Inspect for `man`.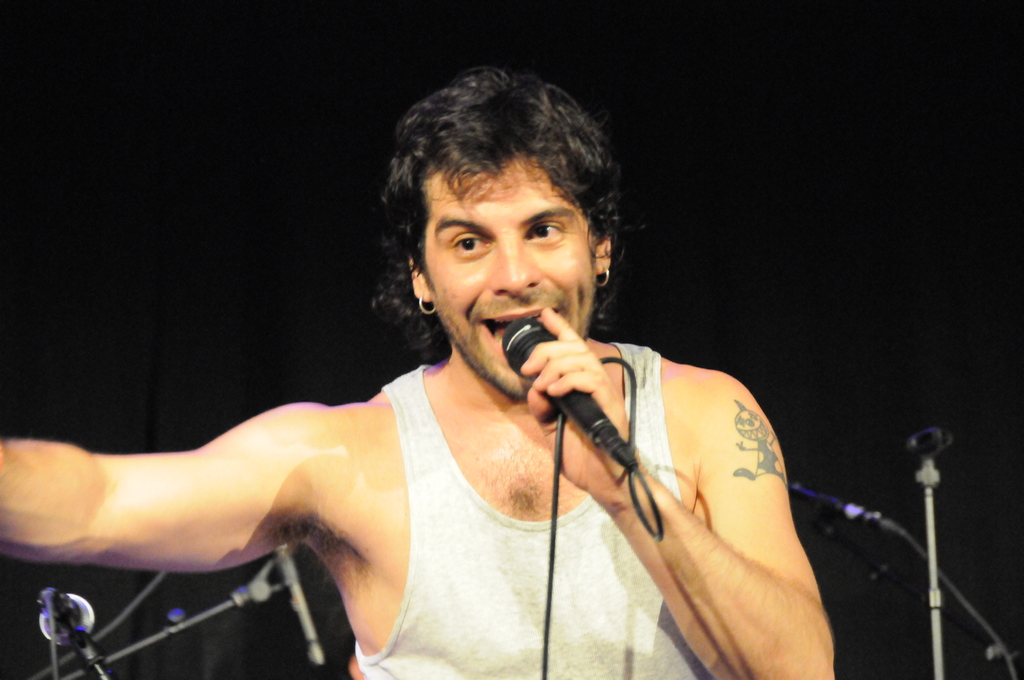
Inspection: 0/63/840/679.
